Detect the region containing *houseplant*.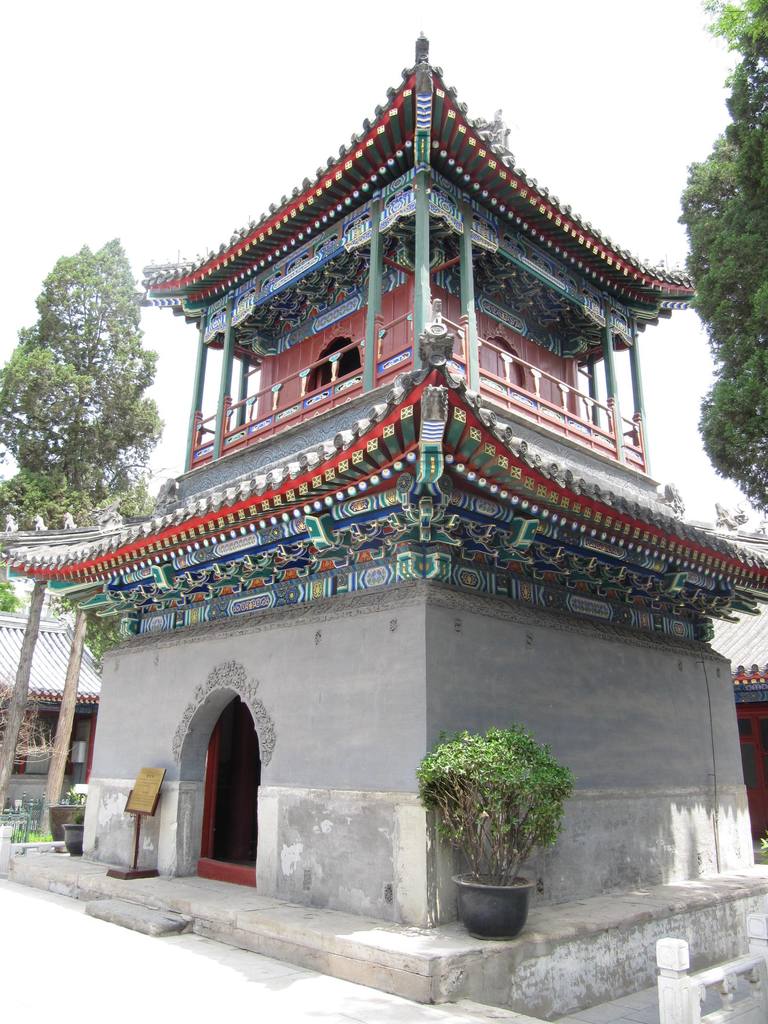
box=[63, 810, 86, 852].
